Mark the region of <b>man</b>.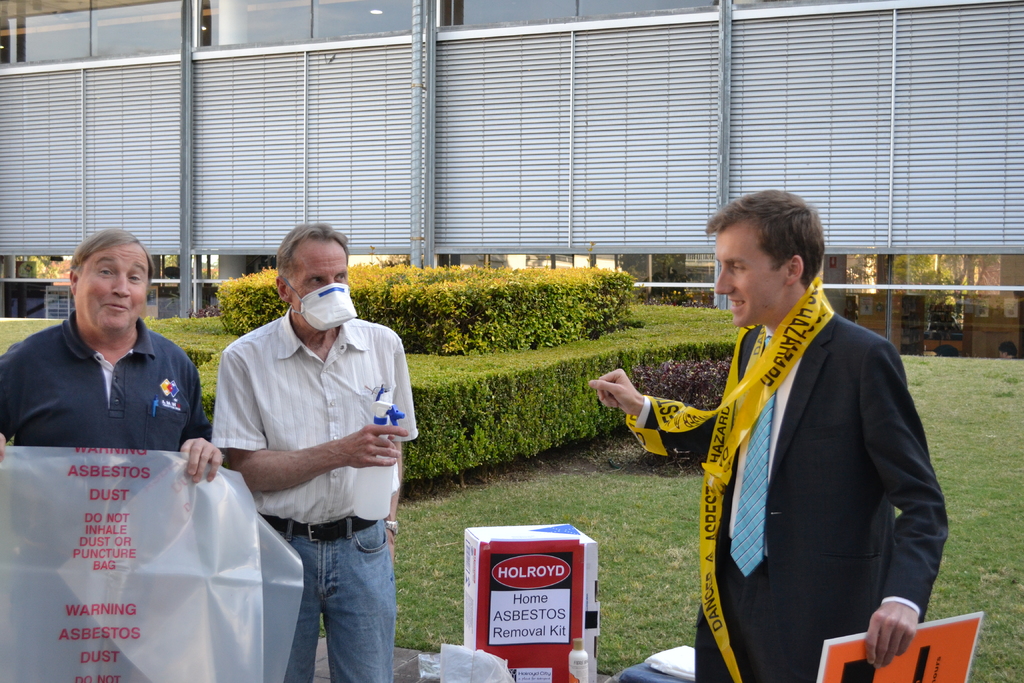
Region: 212 223 423 682.
